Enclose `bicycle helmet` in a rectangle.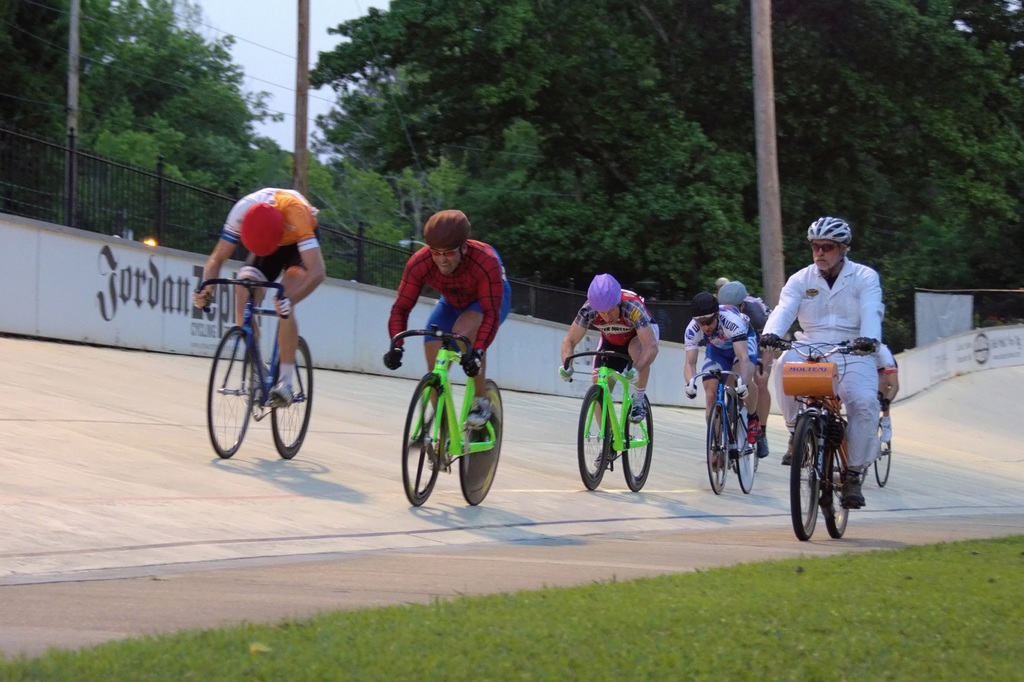
(left=805, top=218, right=850, bottom=253).
